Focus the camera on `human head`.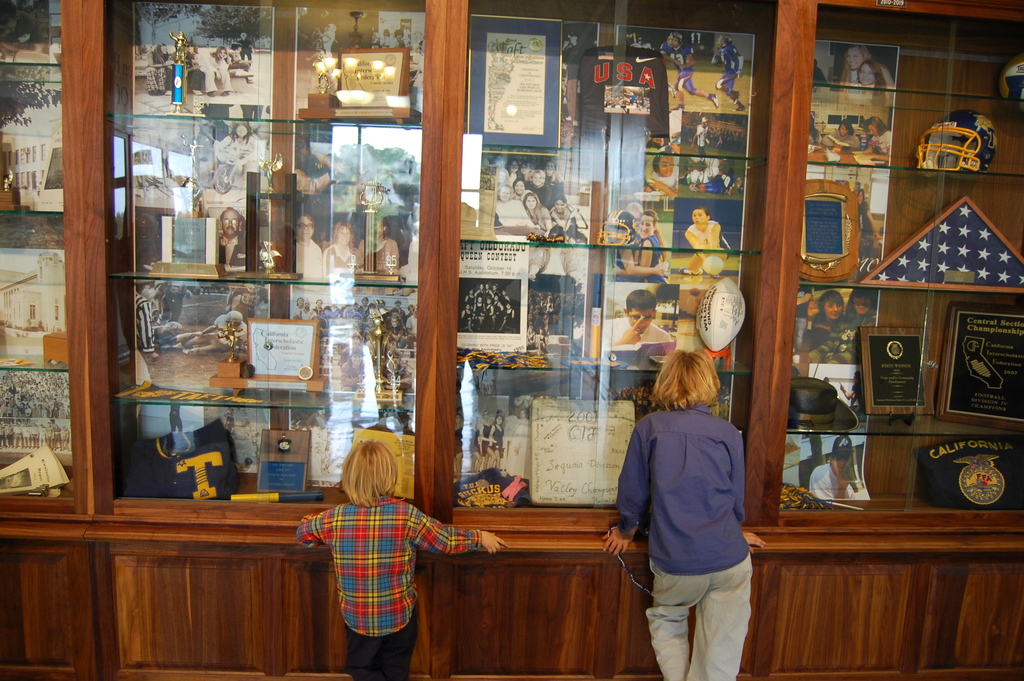
Focus region: box(817, 290, 844, 320).
